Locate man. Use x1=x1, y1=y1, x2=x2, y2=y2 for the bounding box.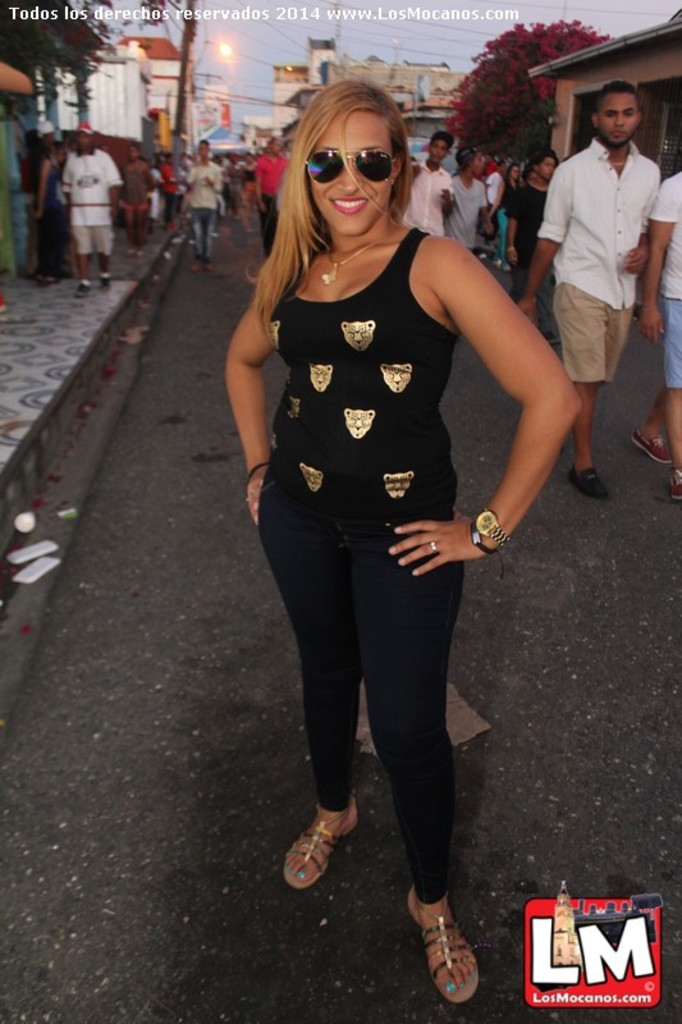
x1=261, y1=137, x2=285, y2=247.
